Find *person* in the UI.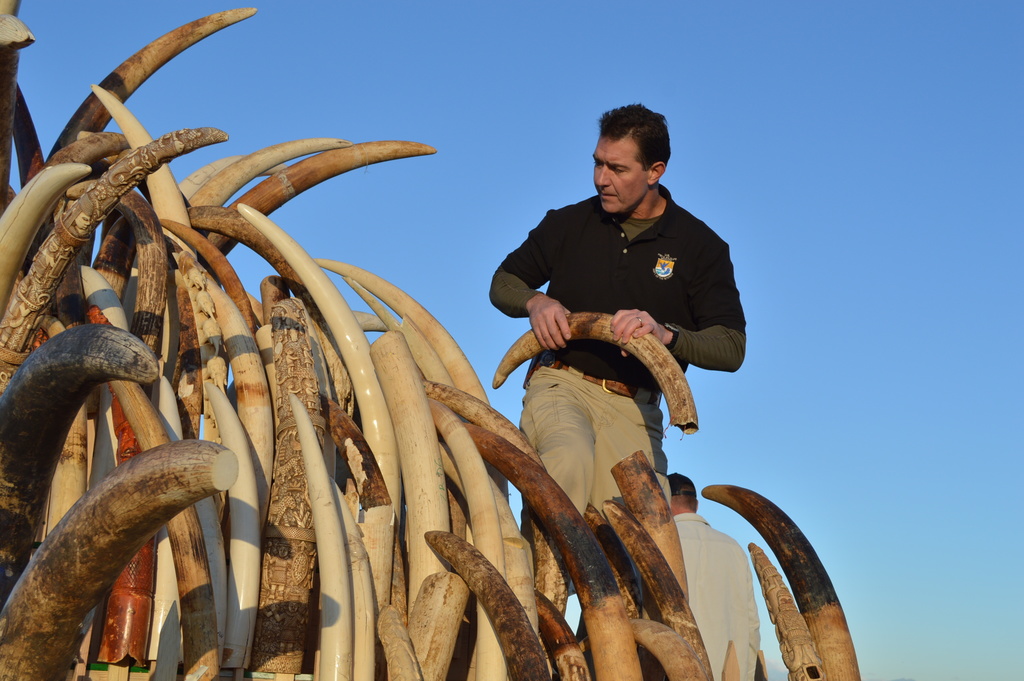
UI element at region(490, 101, 748, 590).
